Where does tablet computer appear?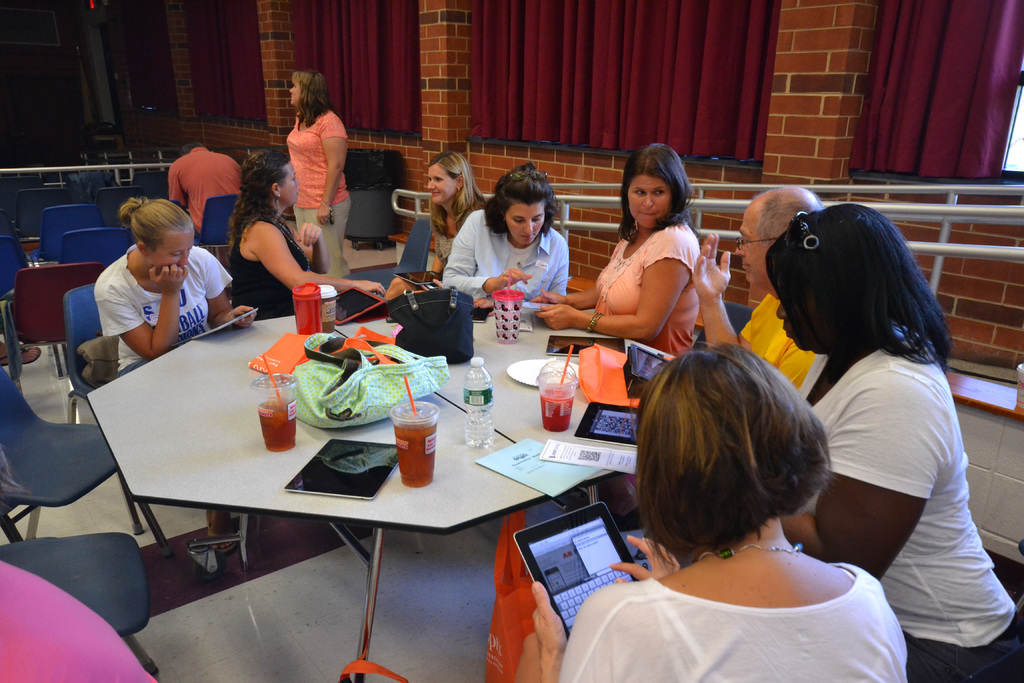
Appears at crop(508, 500, 640, 638).
